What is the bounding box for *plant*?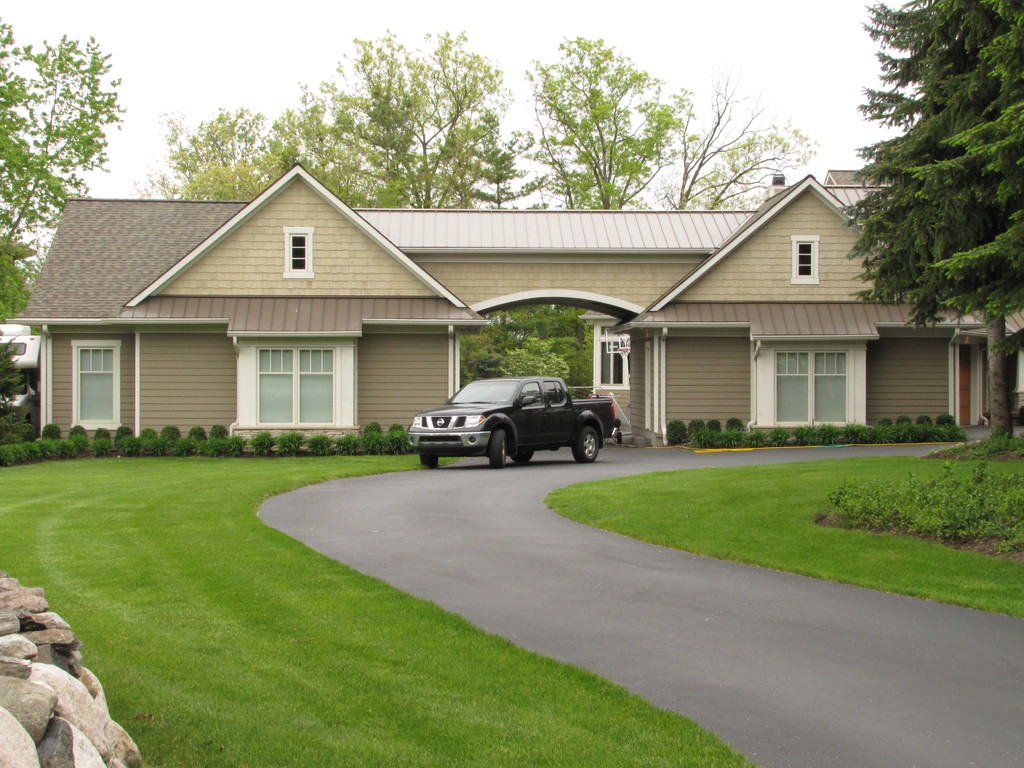
{"left": 282, "top": 428, "right": 307, "bottom": 456}.
